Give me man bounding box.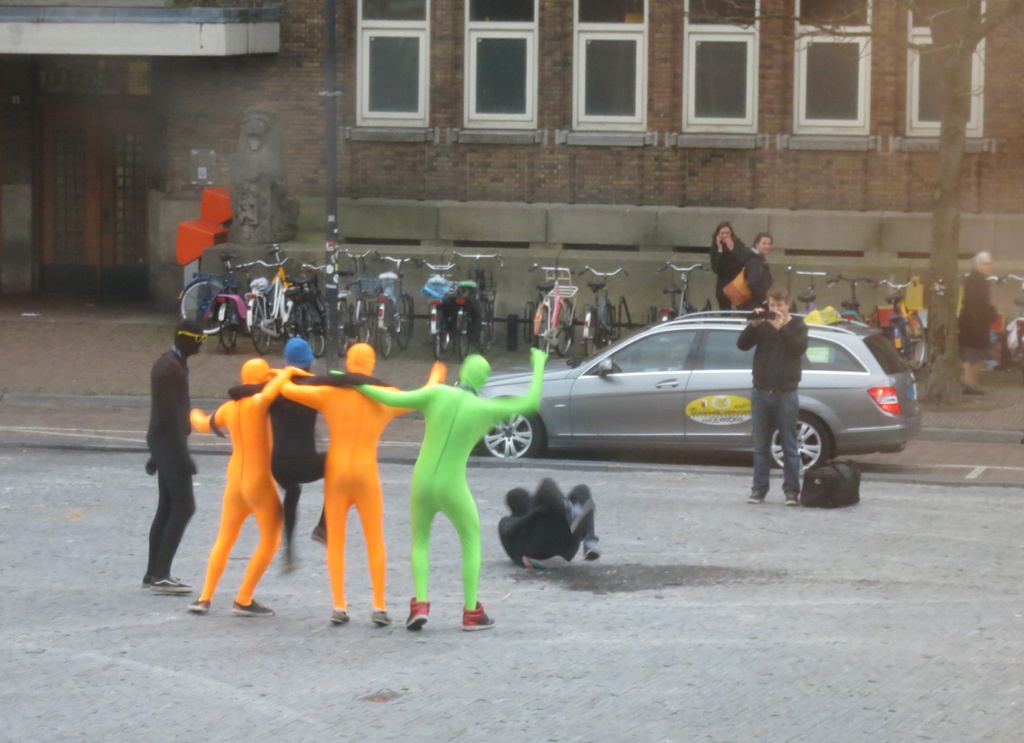
{"left": 222, "top": 342, "right": 390, "bottom": 571}.
